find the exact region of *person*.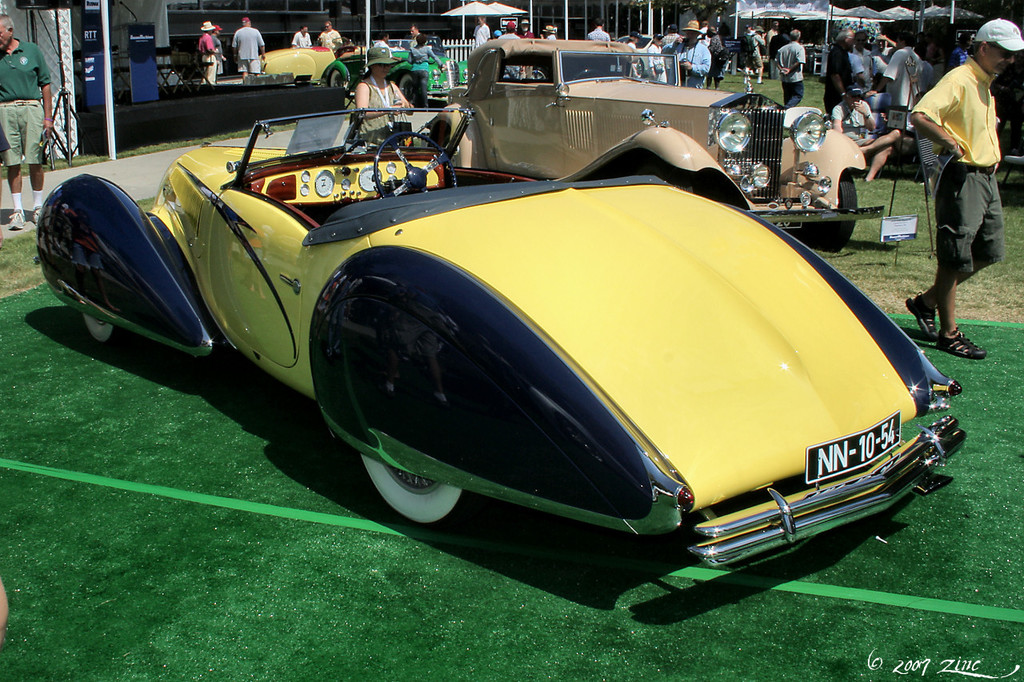
Exact region: region(232, 14, 269, 86).
